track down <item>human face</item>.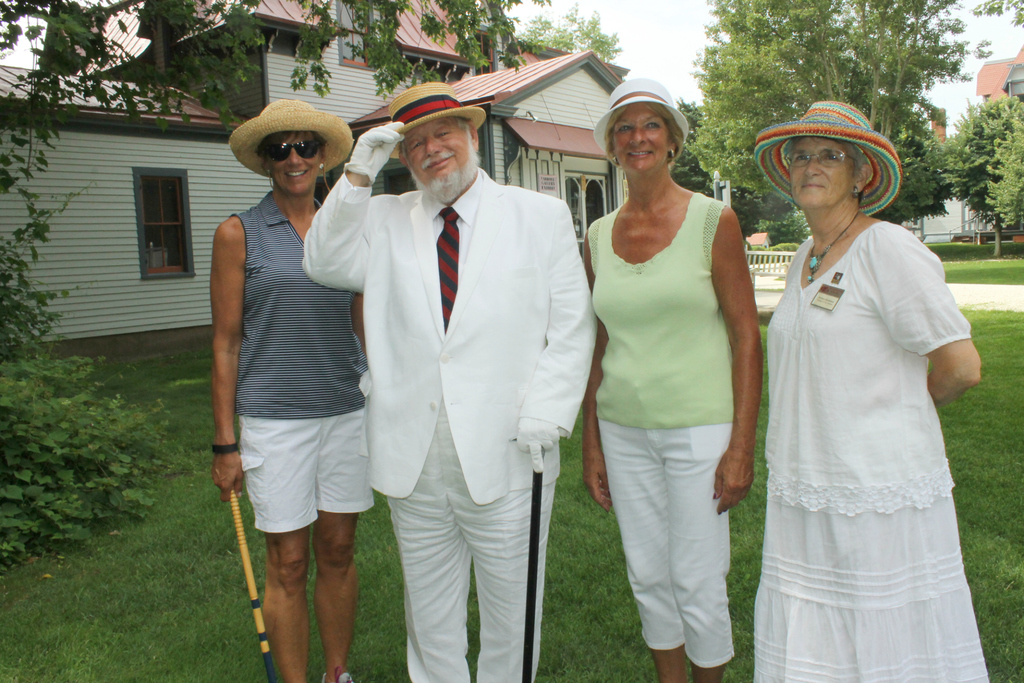
Tracked to 409:119:467:203.
